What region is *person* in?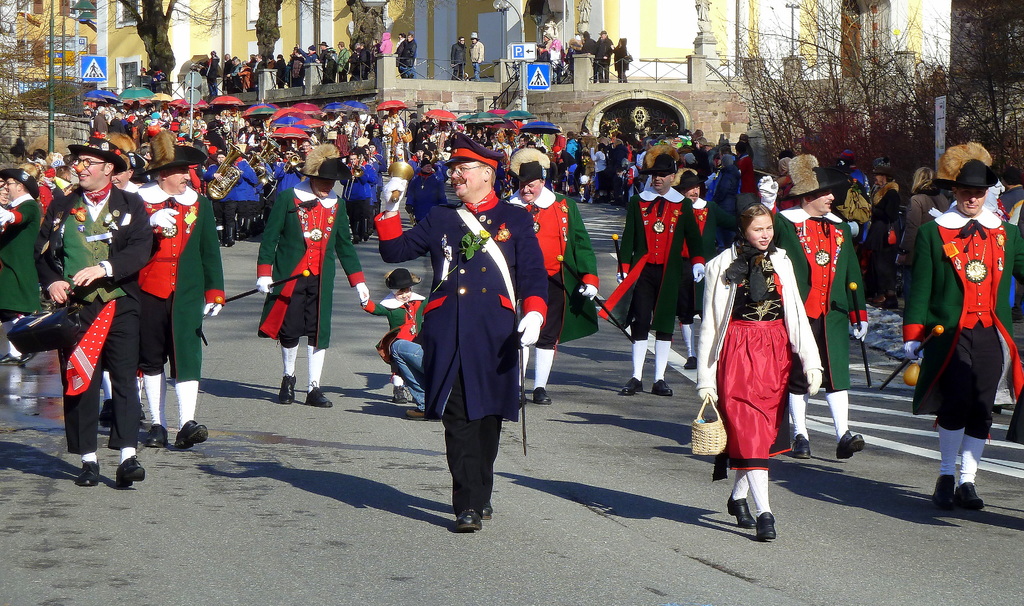
<bbox>149, 67, 165, 93</bbox>.
